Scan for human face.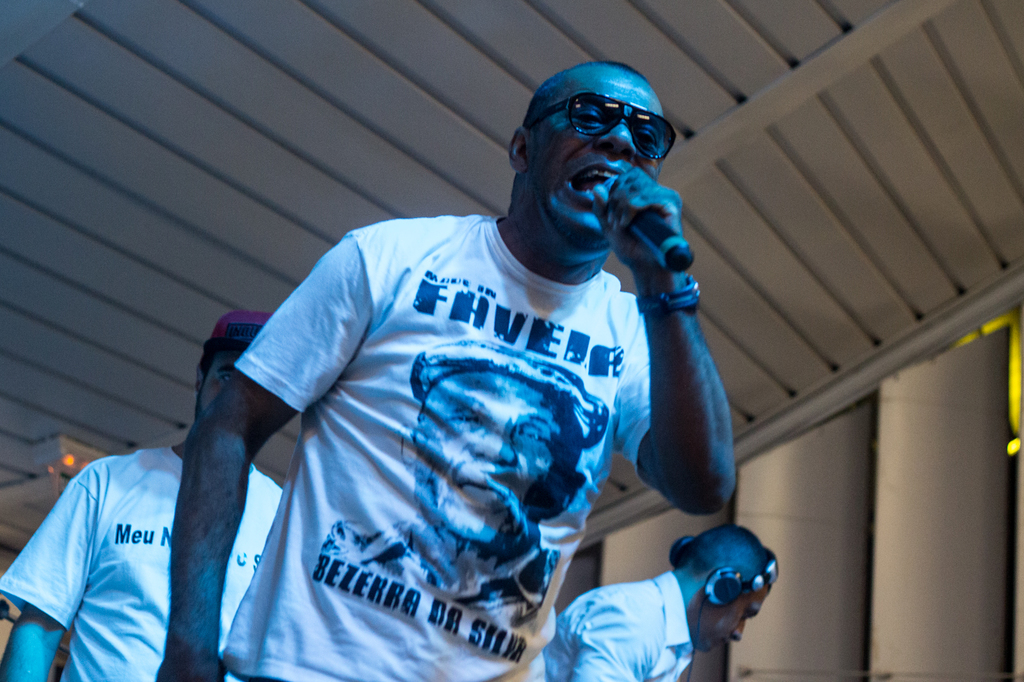
Scan result: bbox(526, 83, 661, 241).
